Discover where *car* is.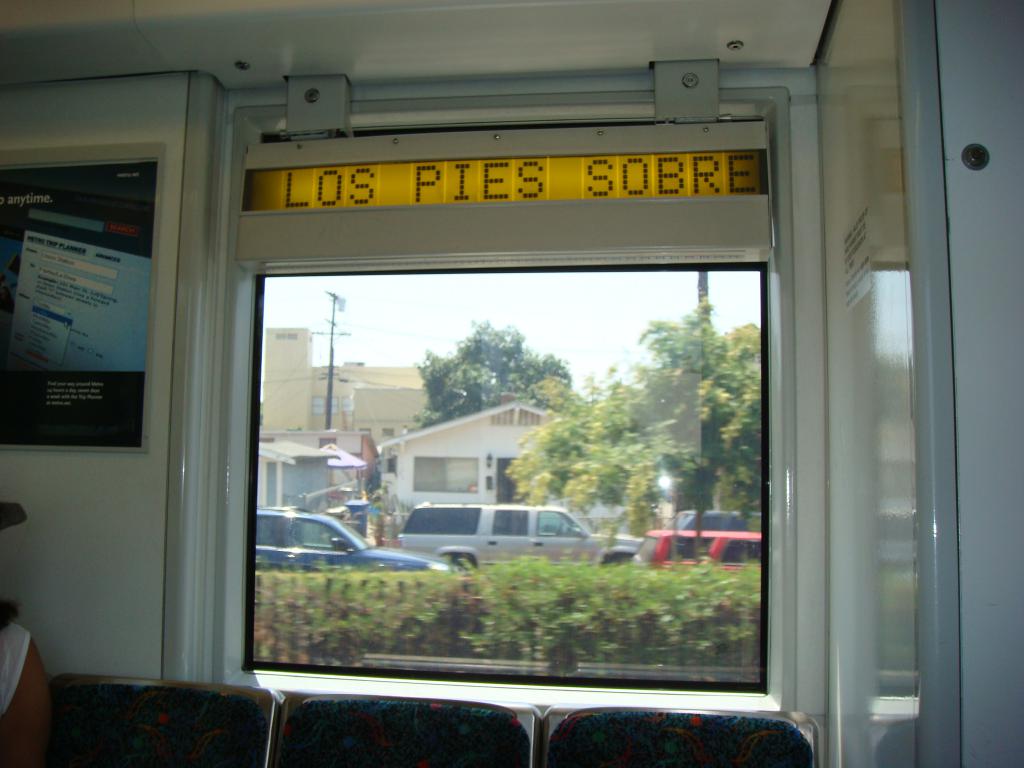
Discovered at region(632, 529, 762, 565).
